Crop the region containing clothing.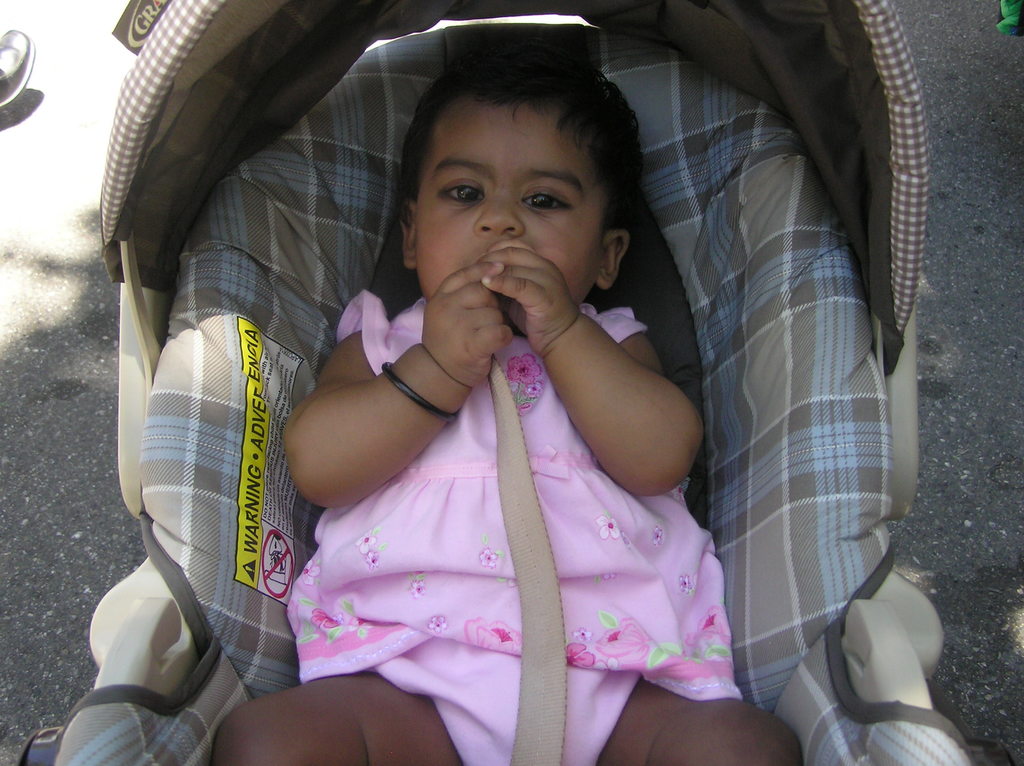
Crop region: rect(371, 638, 644, 765).
